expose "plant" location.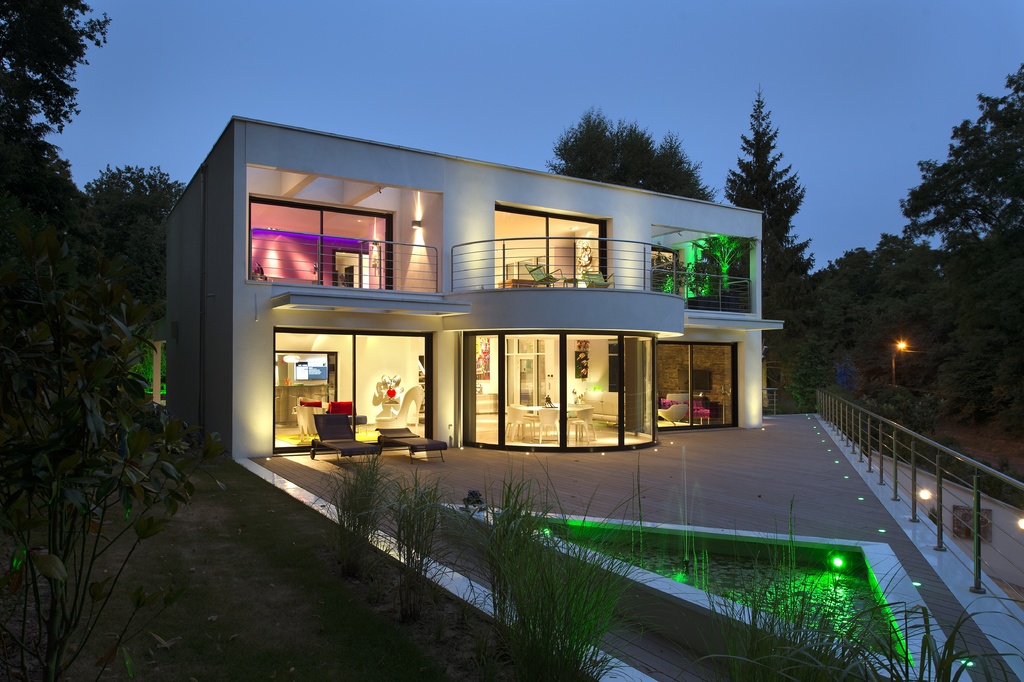
Exposed at 319,445,399,592.
